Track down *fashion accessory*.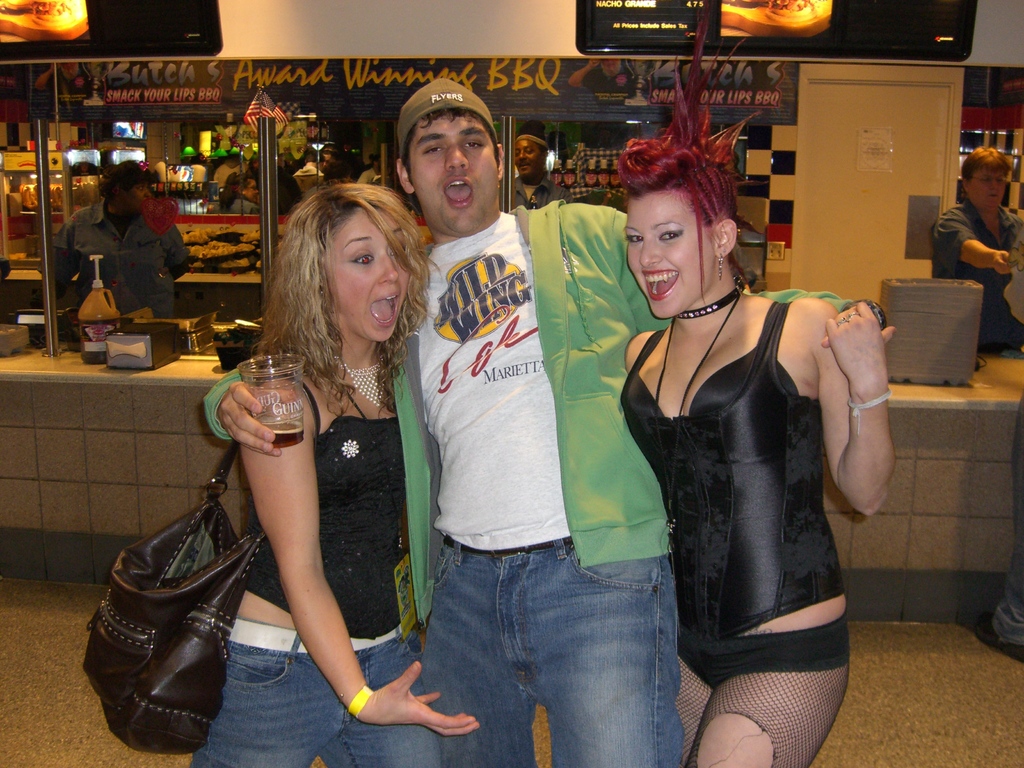
Tracked to left=851, top=314, right=863, bottom=321.
